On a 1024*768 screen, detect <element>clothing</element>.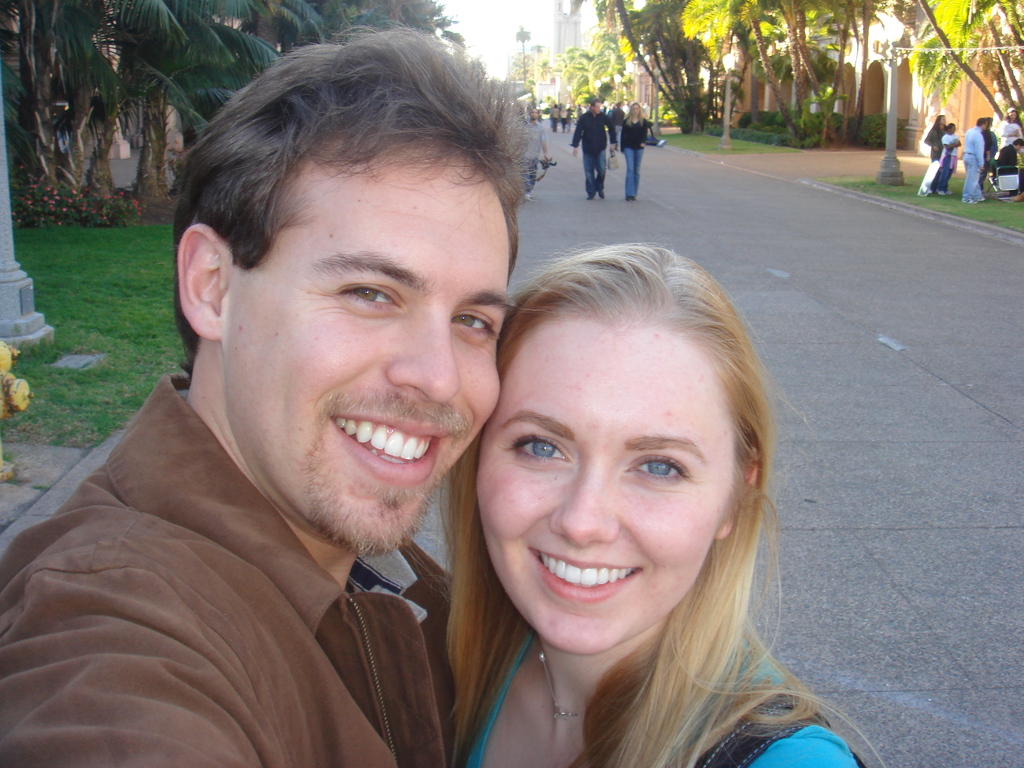
l=453, t=623, r=864, b=767.
